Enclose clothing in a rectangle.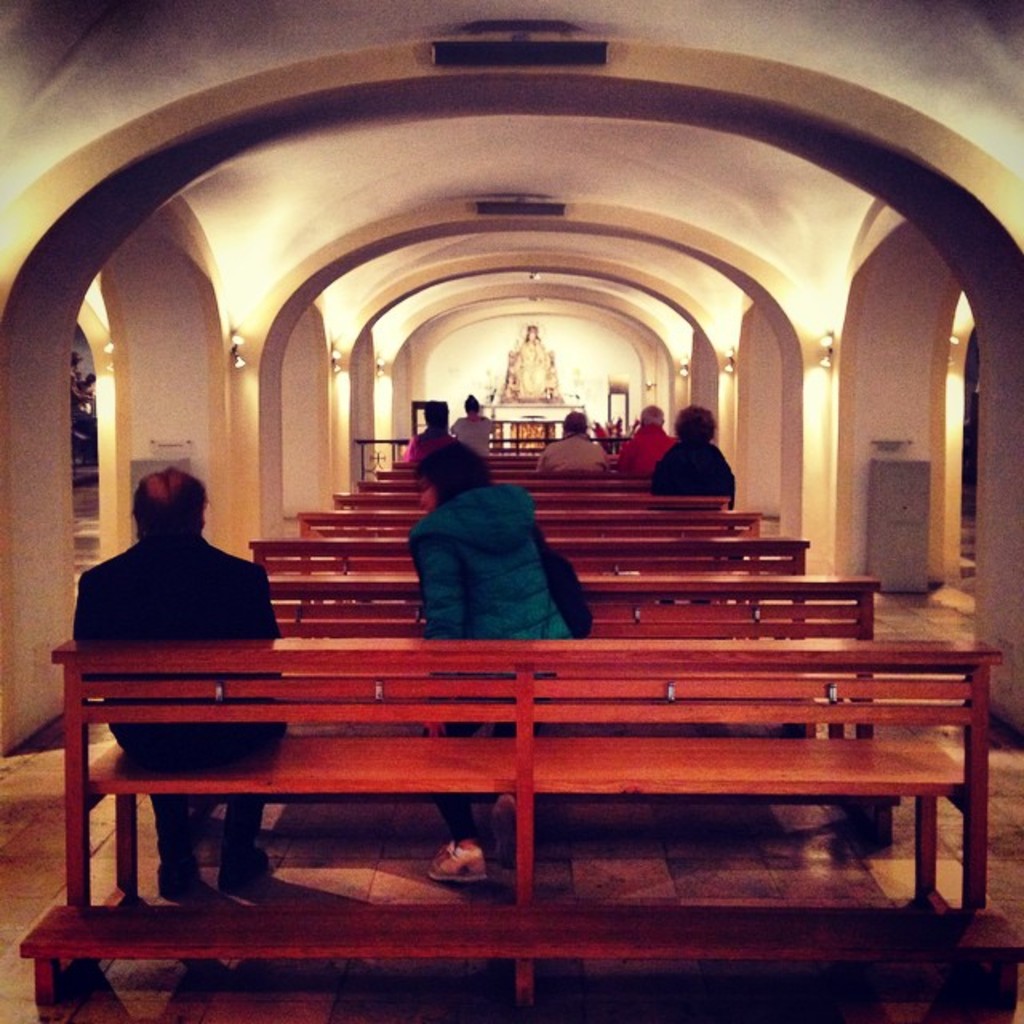
x1=67, y1=538, x2=280, y2=870.
